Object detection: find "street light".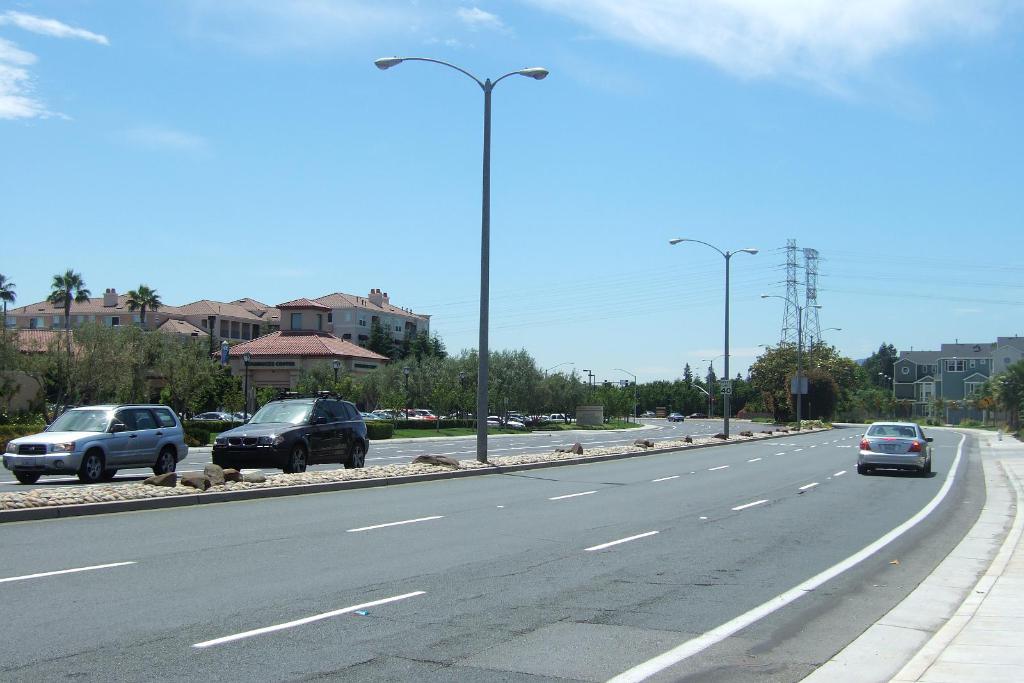
bbox=(613, 366, 637, 420).
